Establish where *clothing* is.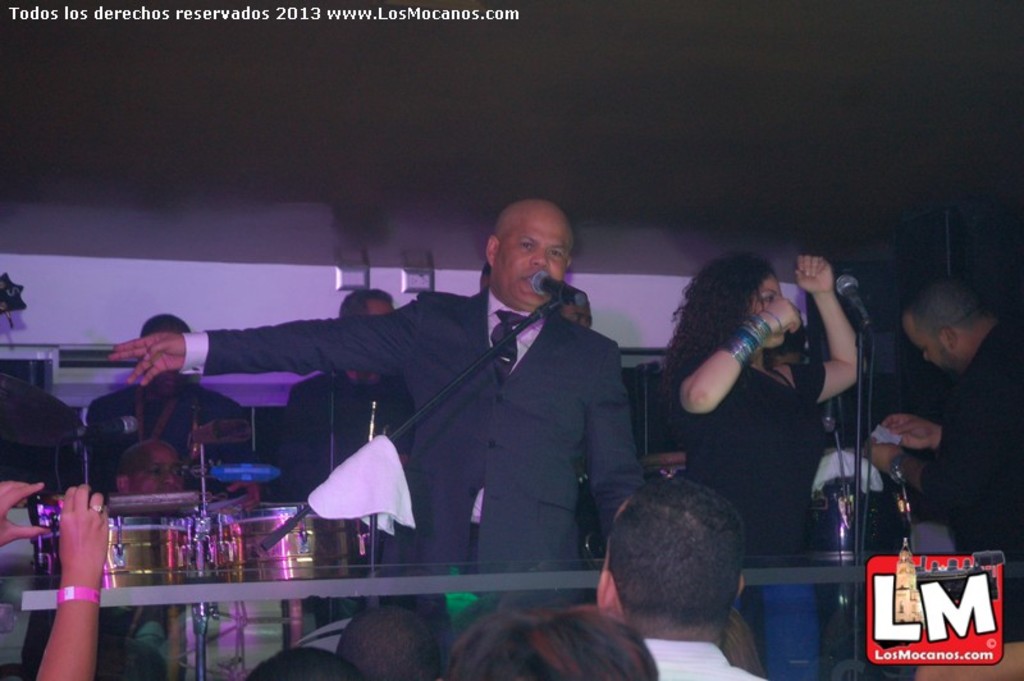
Established at [284,366,412,435].
